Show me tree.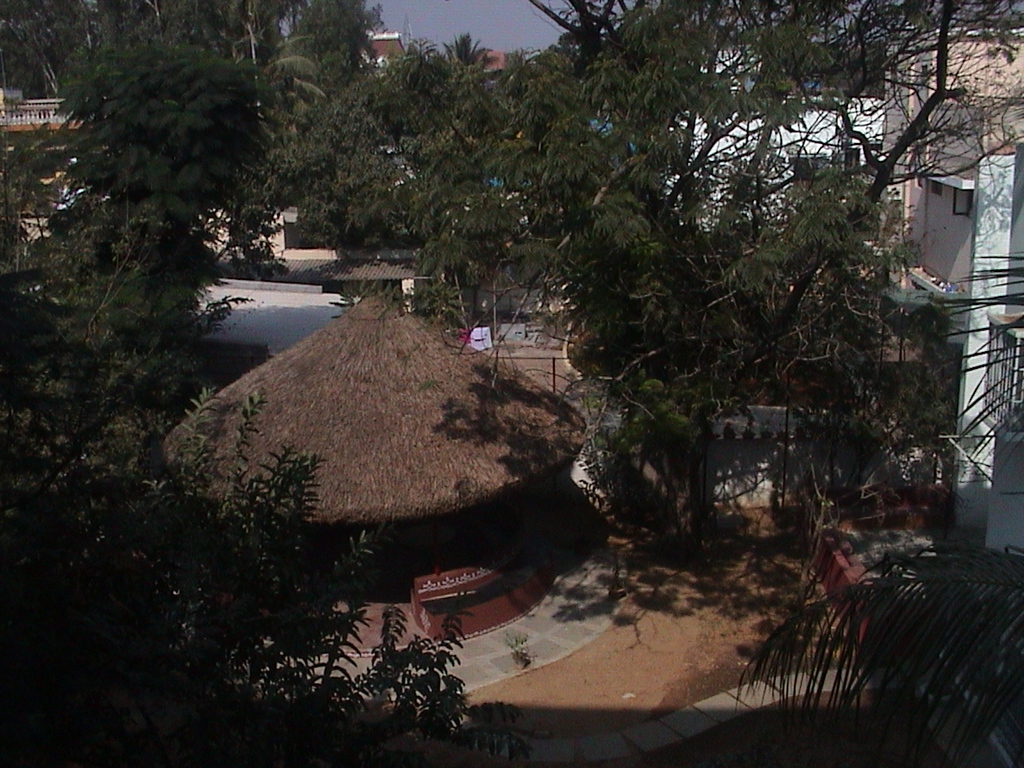
tree is here: 279:0:377:90.
